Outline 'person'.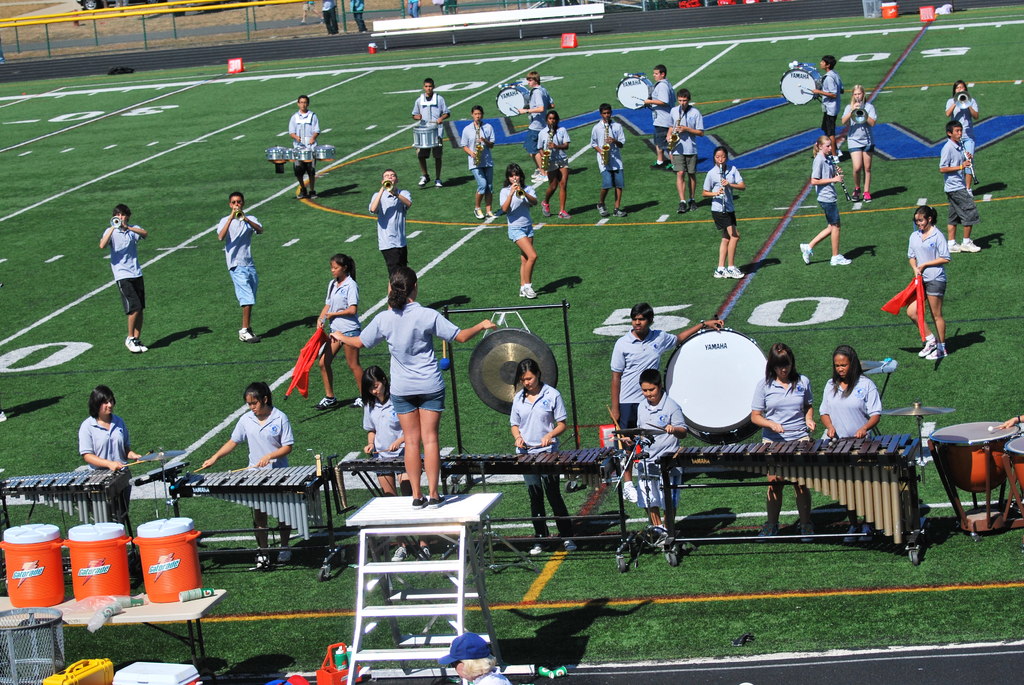
Outline: {"x1": 193, "y1": 379, "x2": 301, "y2": 567}.
